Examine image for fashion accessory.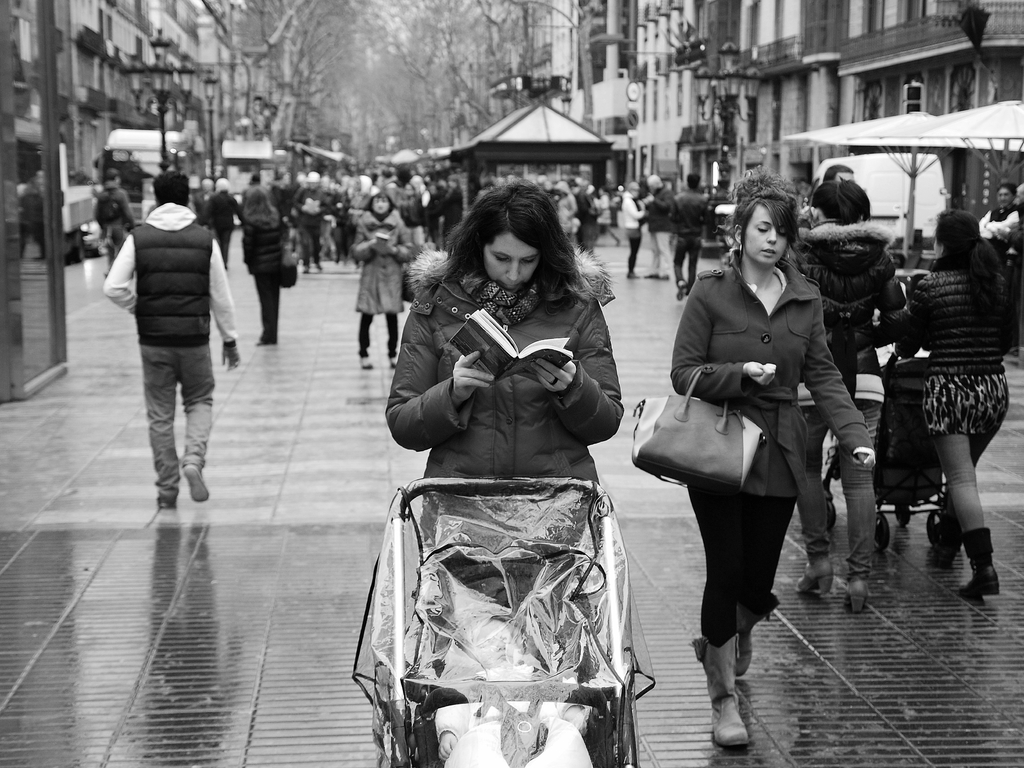
Examination result: <box>630,364,769,492</box>.
